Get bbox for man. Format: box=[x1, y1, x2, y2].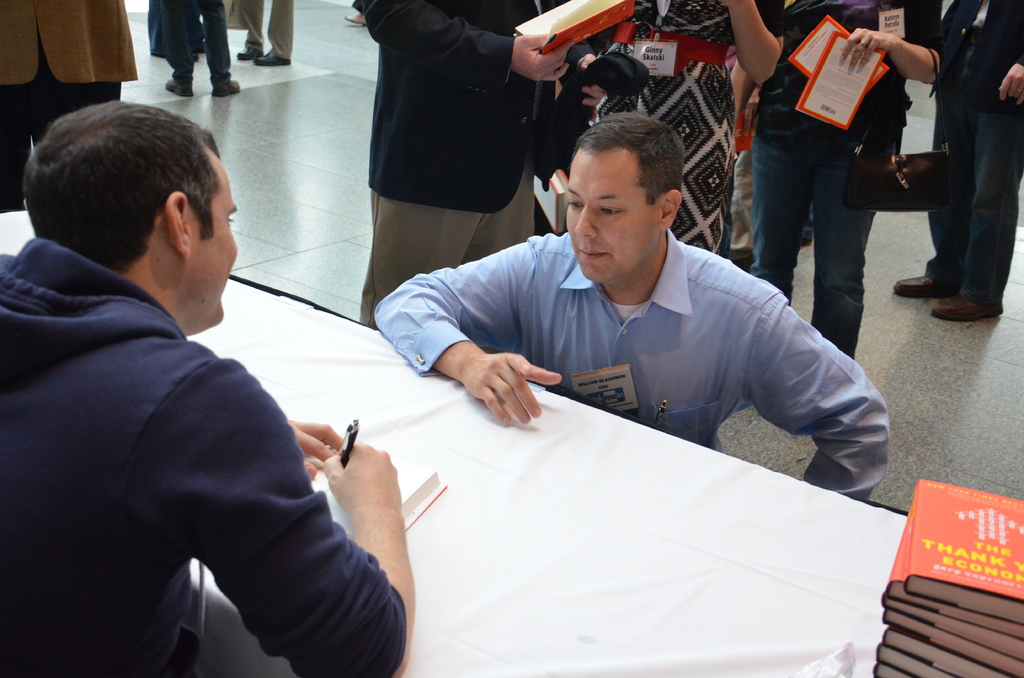
box=[892, 0, 1023, 321].
